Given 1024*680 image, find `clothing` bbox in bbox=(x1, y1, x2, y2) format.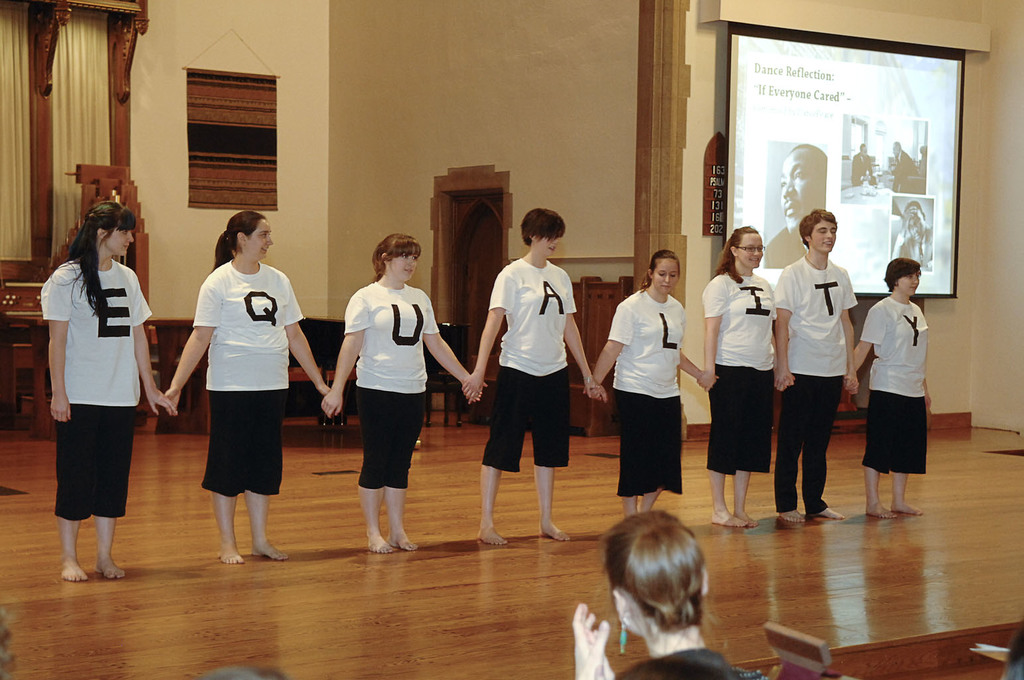
bbox=(762, 226, 812, 267).
